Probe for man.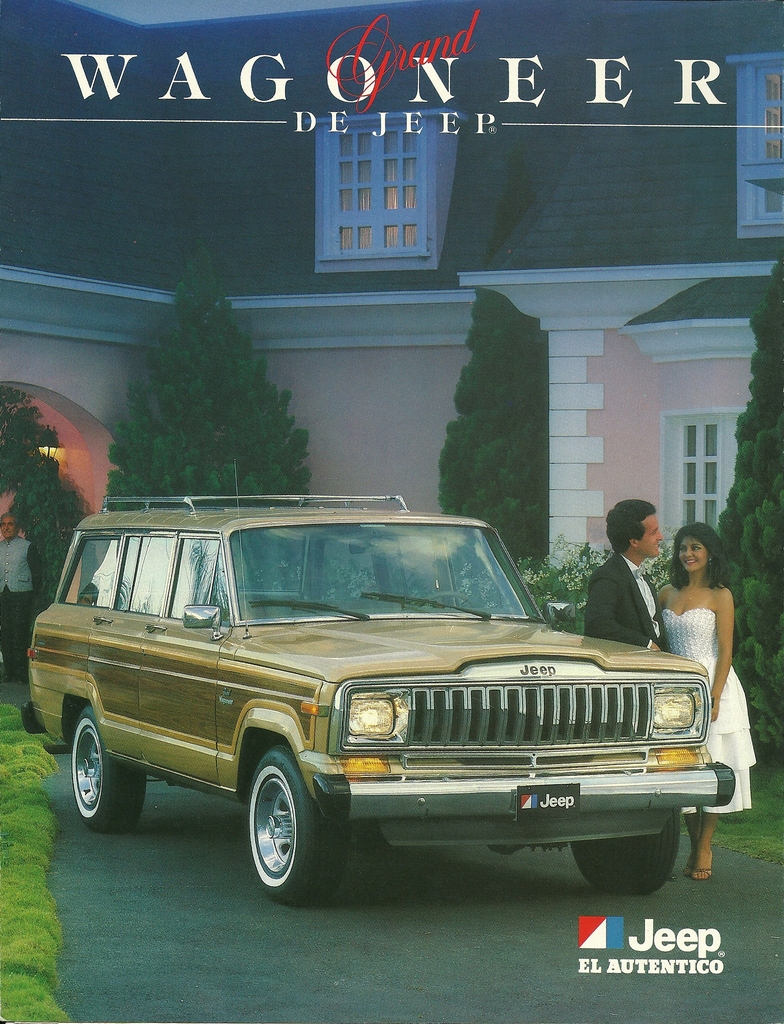
Probe result: (x1=573, y1=500, x2=676, y2=655).
